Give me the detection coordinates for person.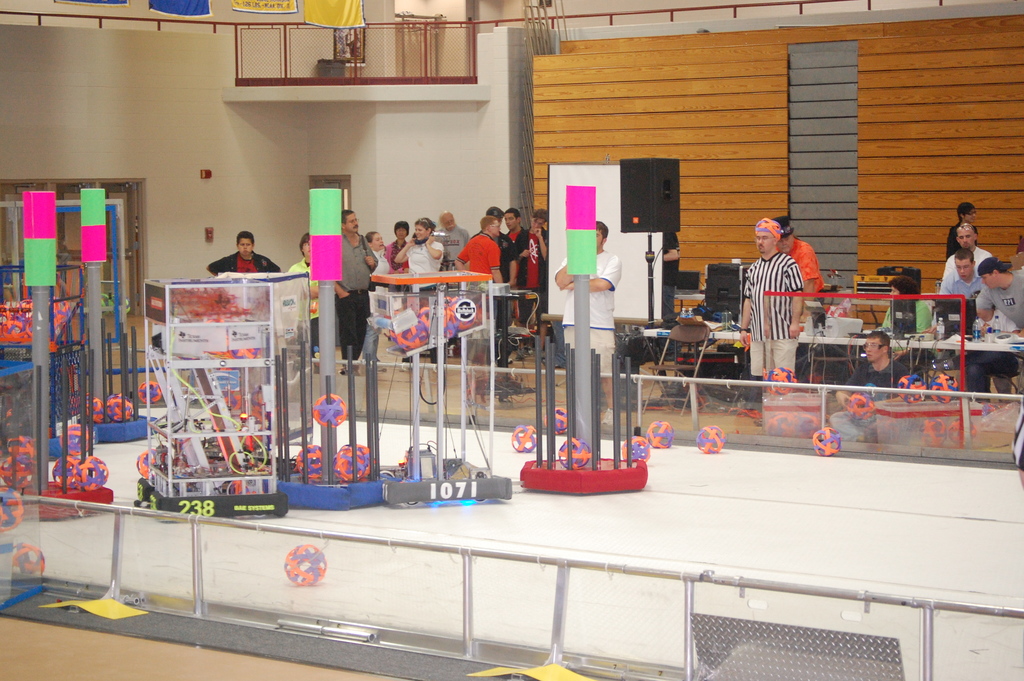
detection(516, 206, 547, 349).
